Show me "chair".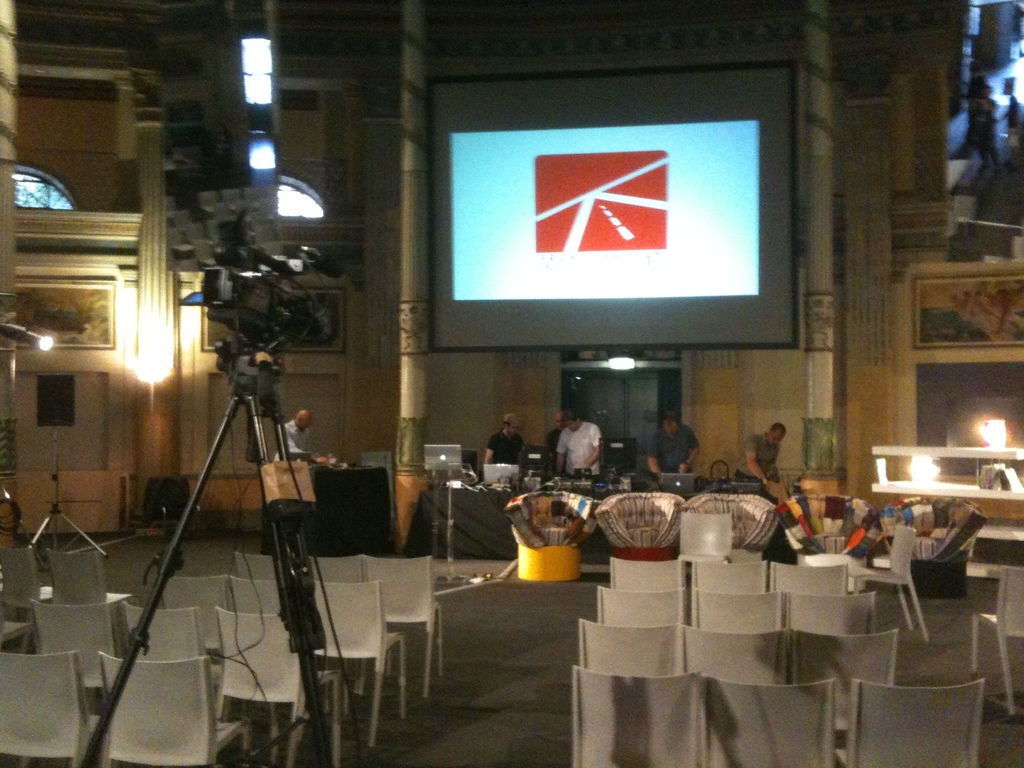
"chair" is here: bbox=(785, 589, 878, 634).
